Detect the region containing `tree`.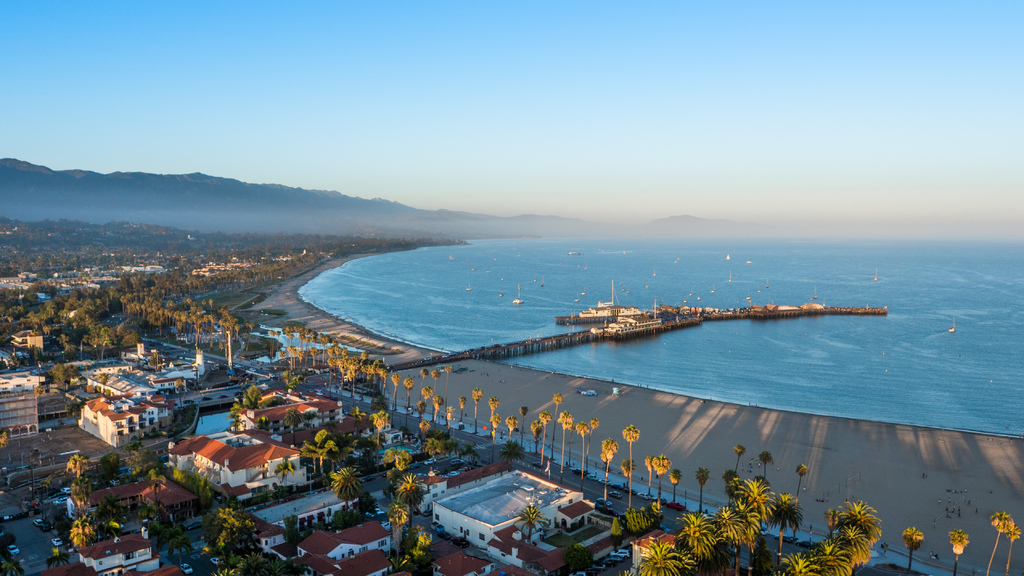
box(472, 385, 483, 428).
